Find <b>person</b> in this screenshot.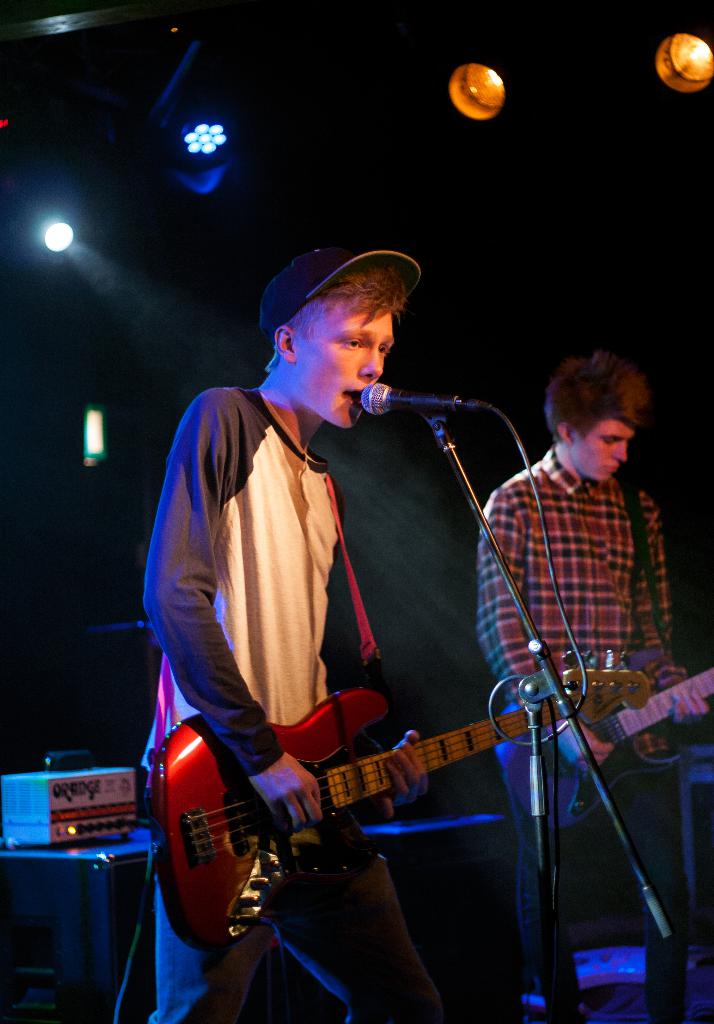
The bounding box for <b>person</b> is <box>479,353,690,1023</box>.
